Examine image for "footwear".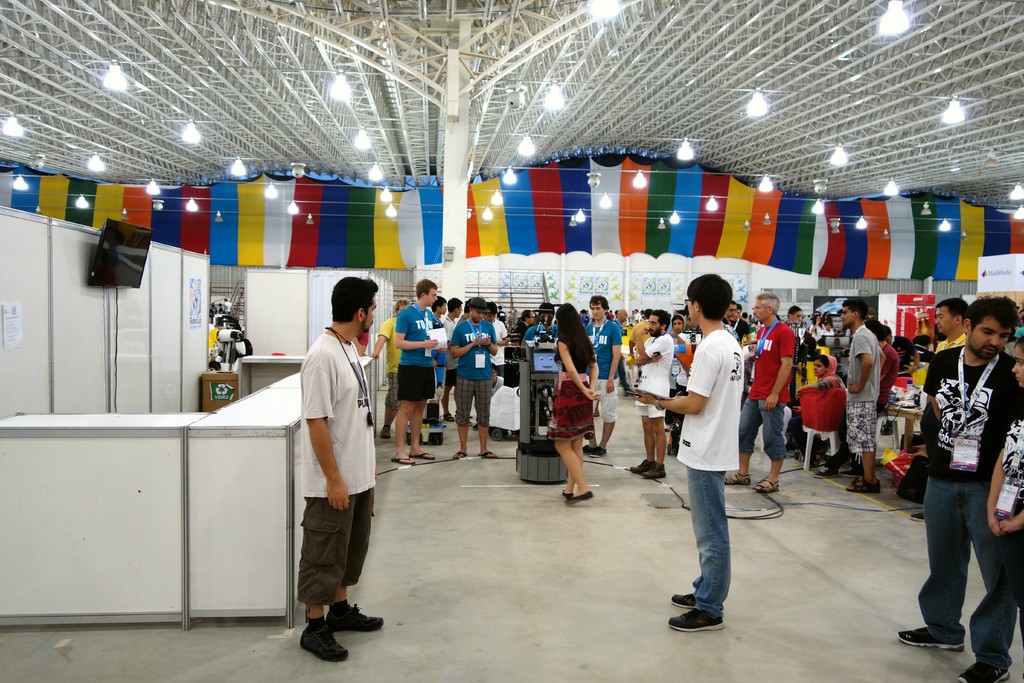
Examination result: pyautogui.locateOnScreen(561, 487, 576, 501).
